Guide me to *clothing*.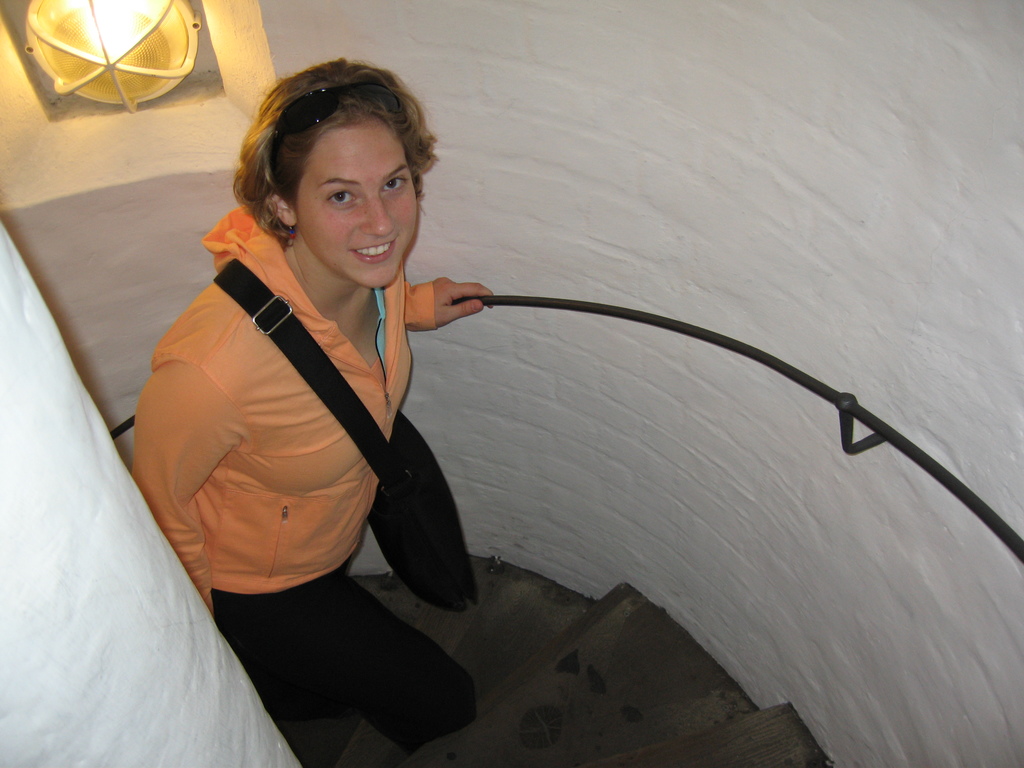
Guidance: [x1=6, y1=189, x2=325, y2=713].
